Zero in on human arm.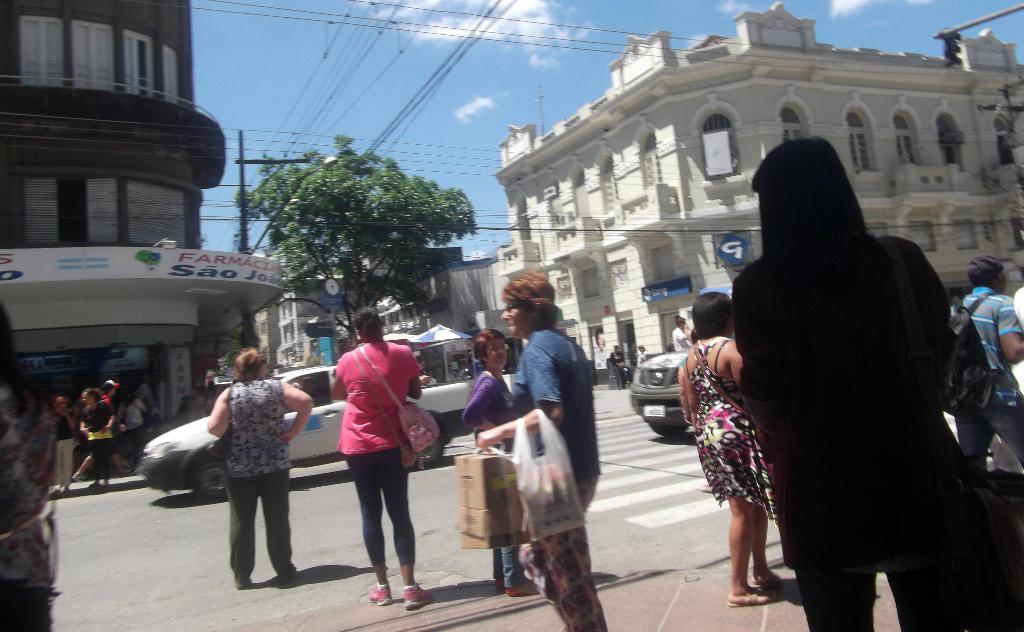
Zeroed in: <bbox>998, 297, 1023, 364</bbox>.
